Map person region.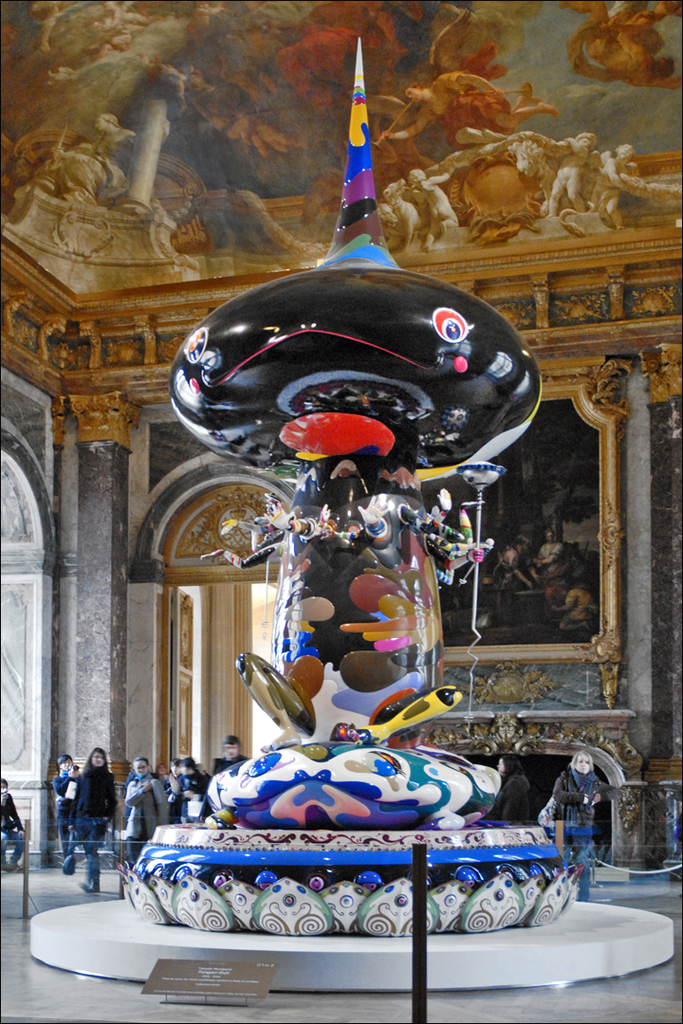
Mapped to [0,779,28,875].
